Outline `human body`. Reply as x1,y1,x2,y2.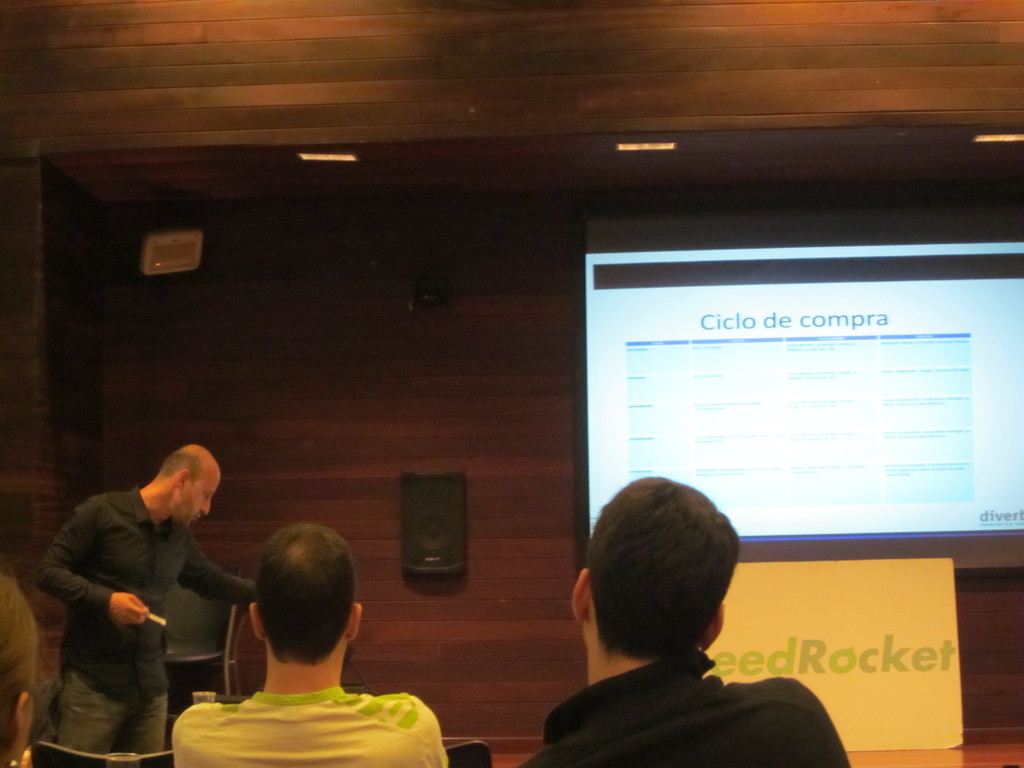
518,664,860,767.
